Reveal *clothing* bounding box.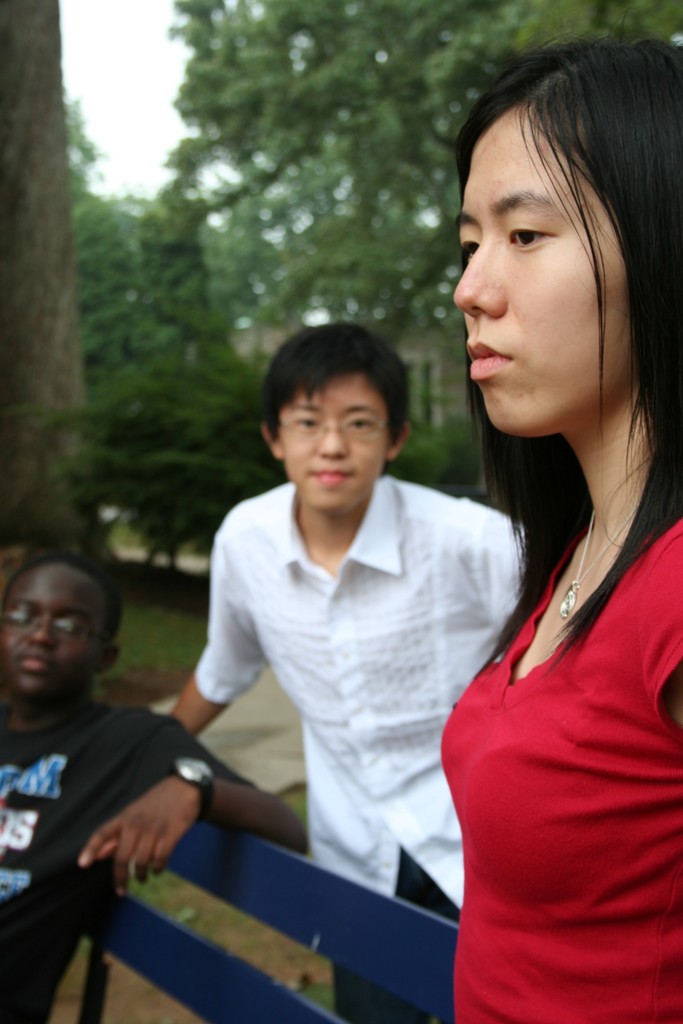
Revealed: bbox=[177, 429, 522, 913].
